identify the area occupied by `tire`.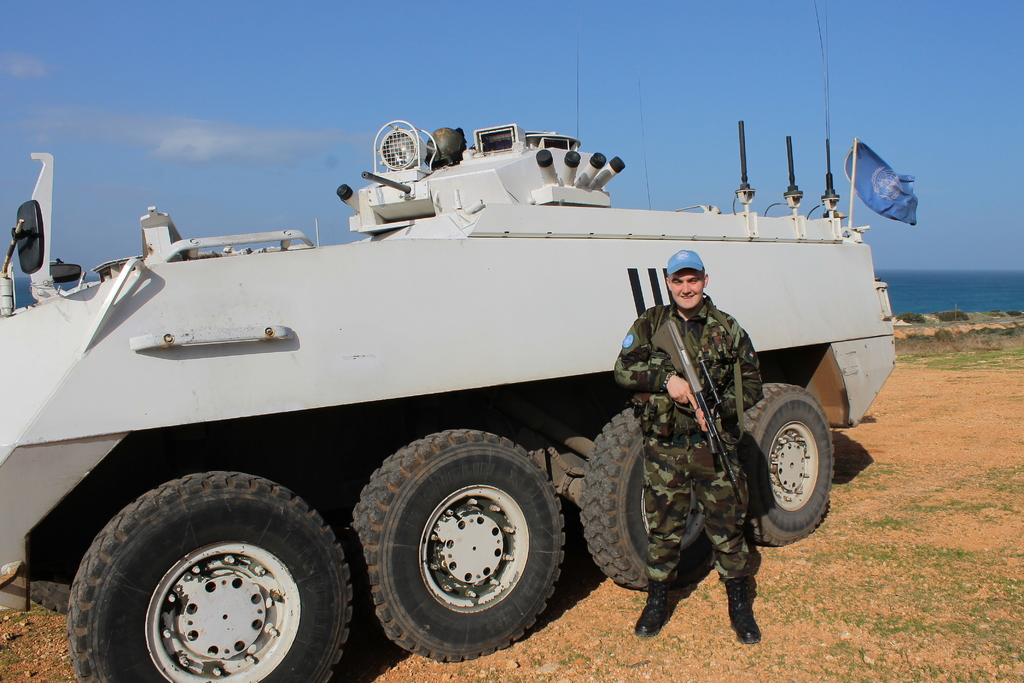
Area: Rect(738, 384, 833, 547).
